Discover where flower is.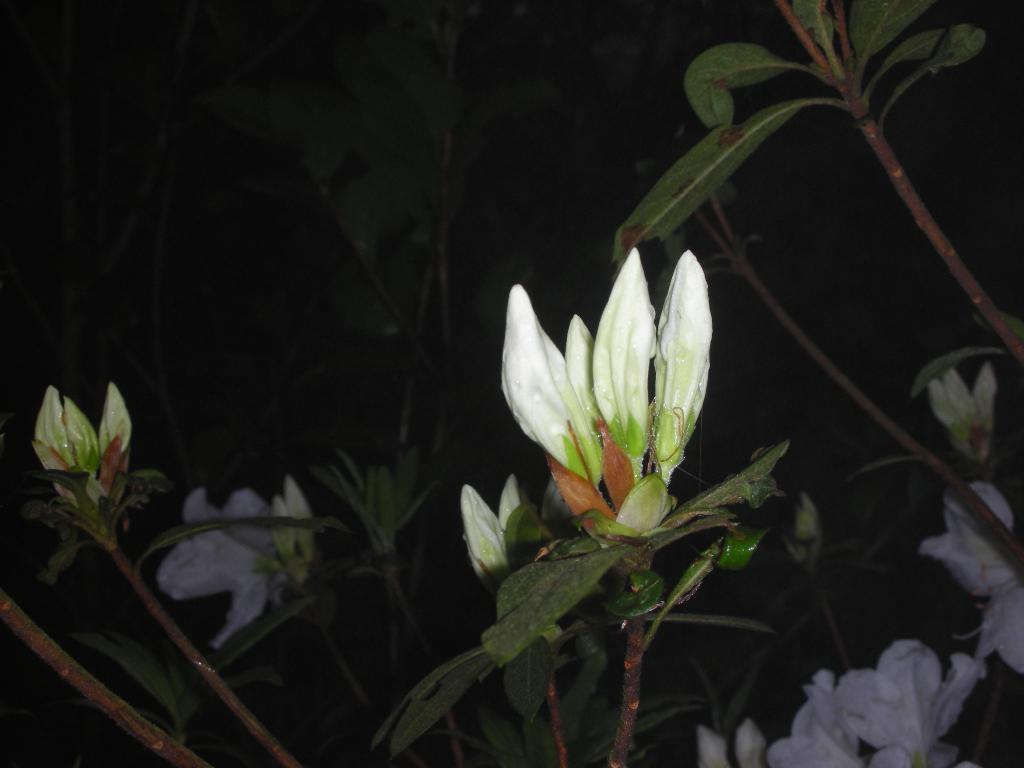
Discovered at 924:483:1023:675.
